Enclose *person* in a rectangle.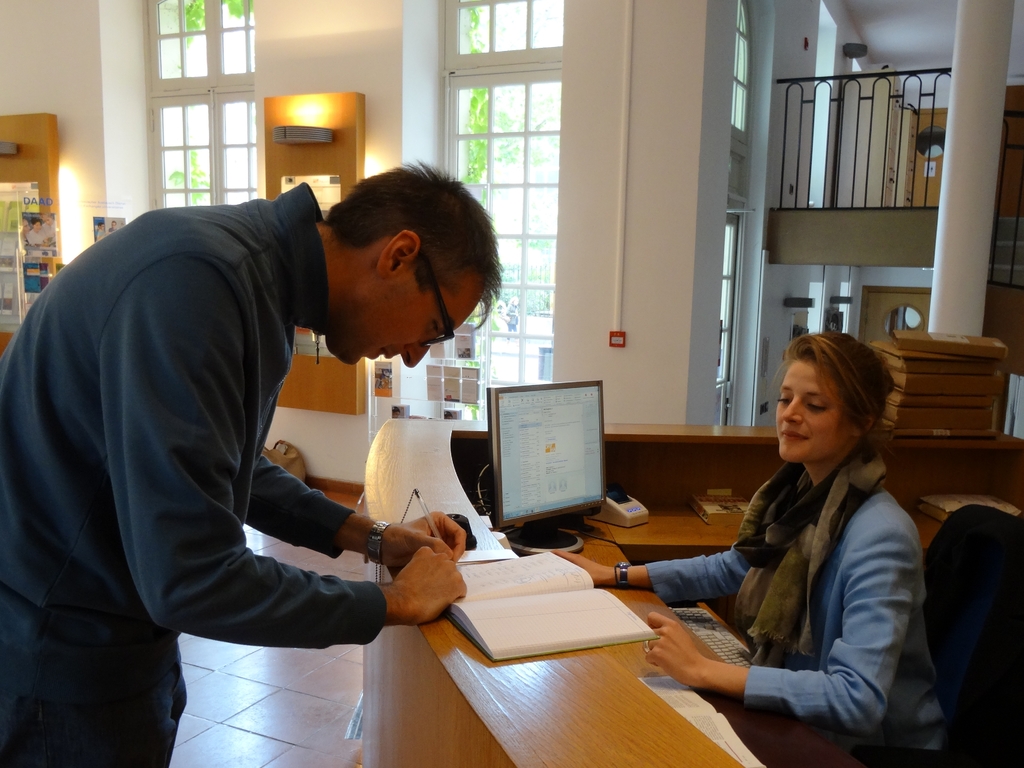
pyautogui.locateOnScreen(553, 324, 950, 767).
